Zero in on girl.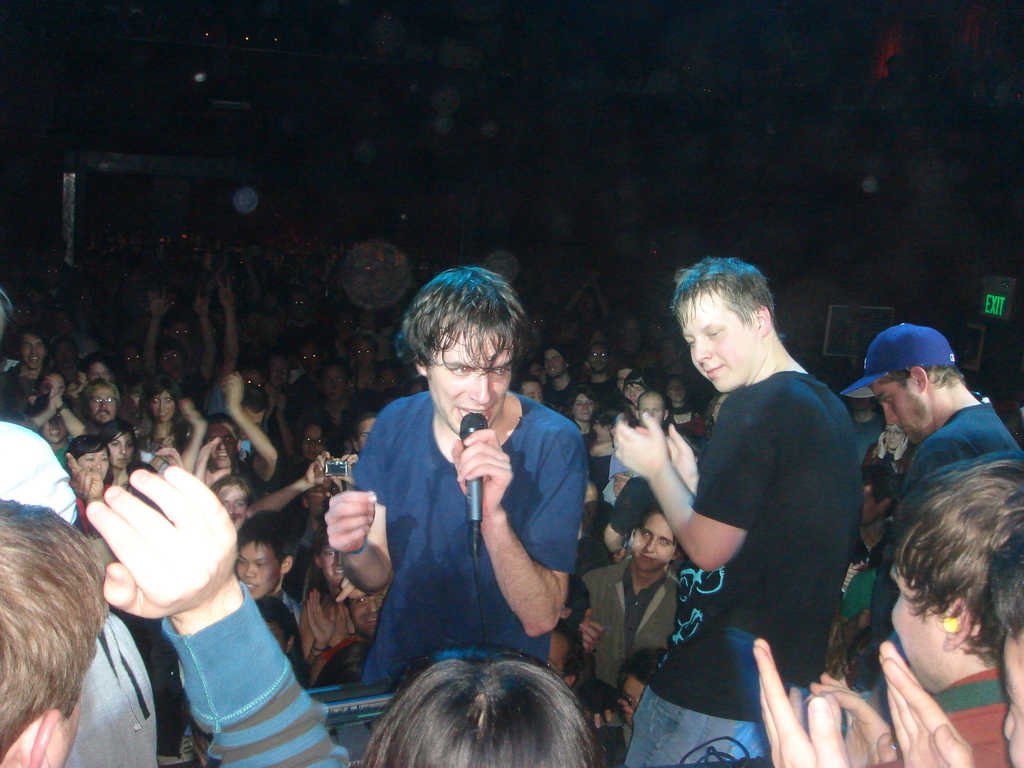
Zeroed in: box=[68, 437, 111, 488].
